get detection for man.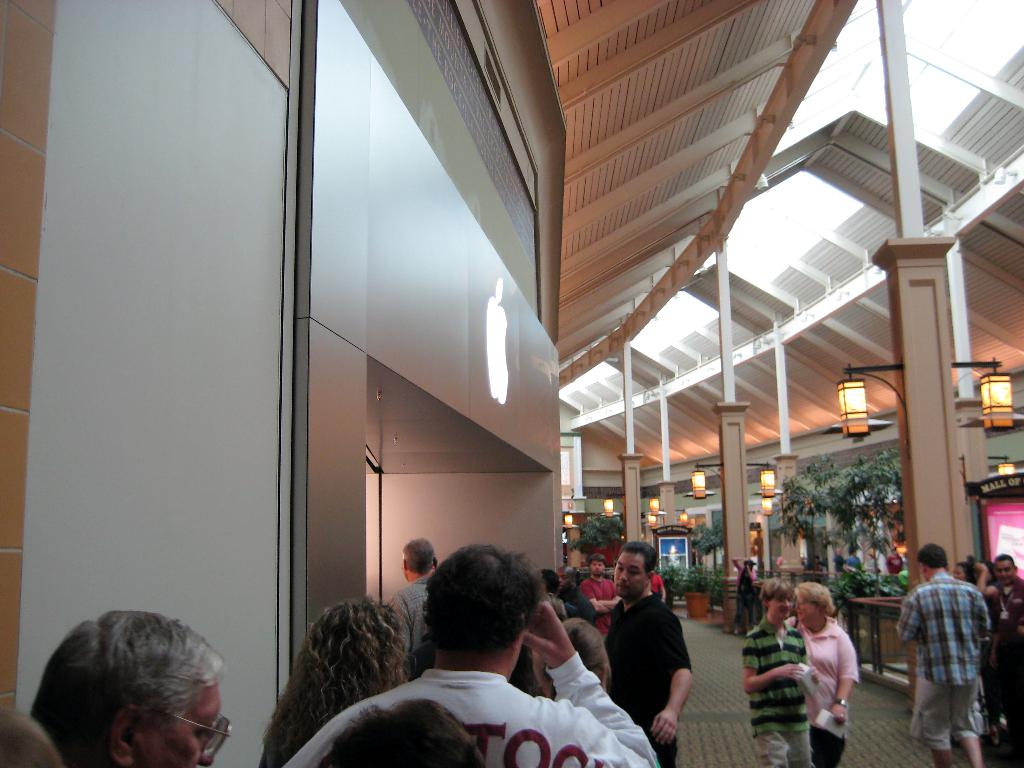
Detection: bbox=[892, 543, 995, 767].
